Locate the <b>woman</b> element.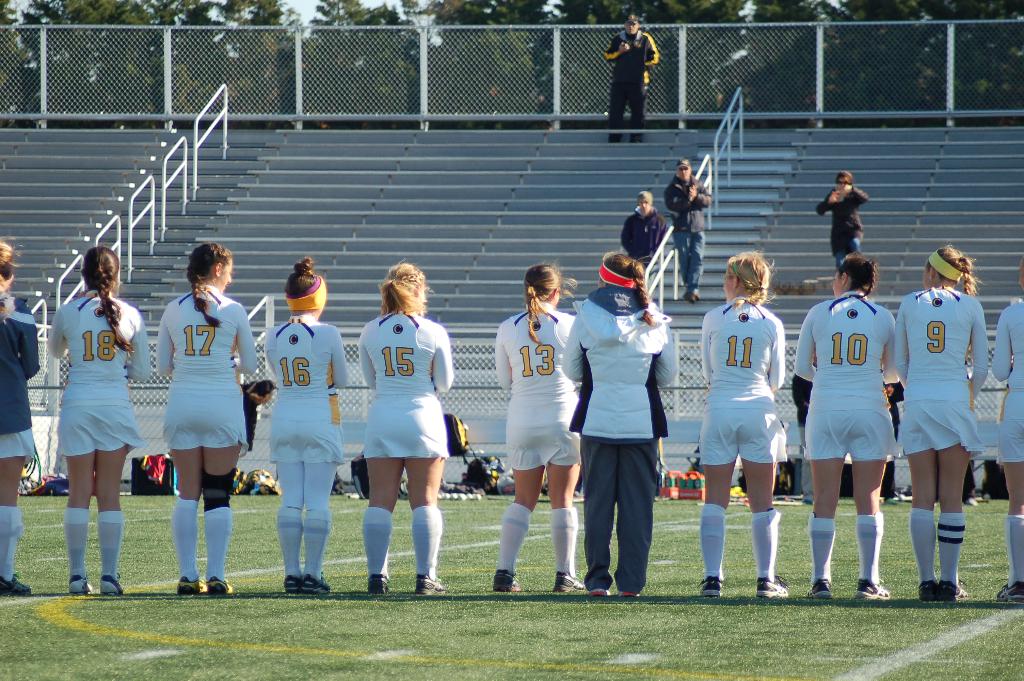
Element bbox: BBox(893, 245, 989, 597).
